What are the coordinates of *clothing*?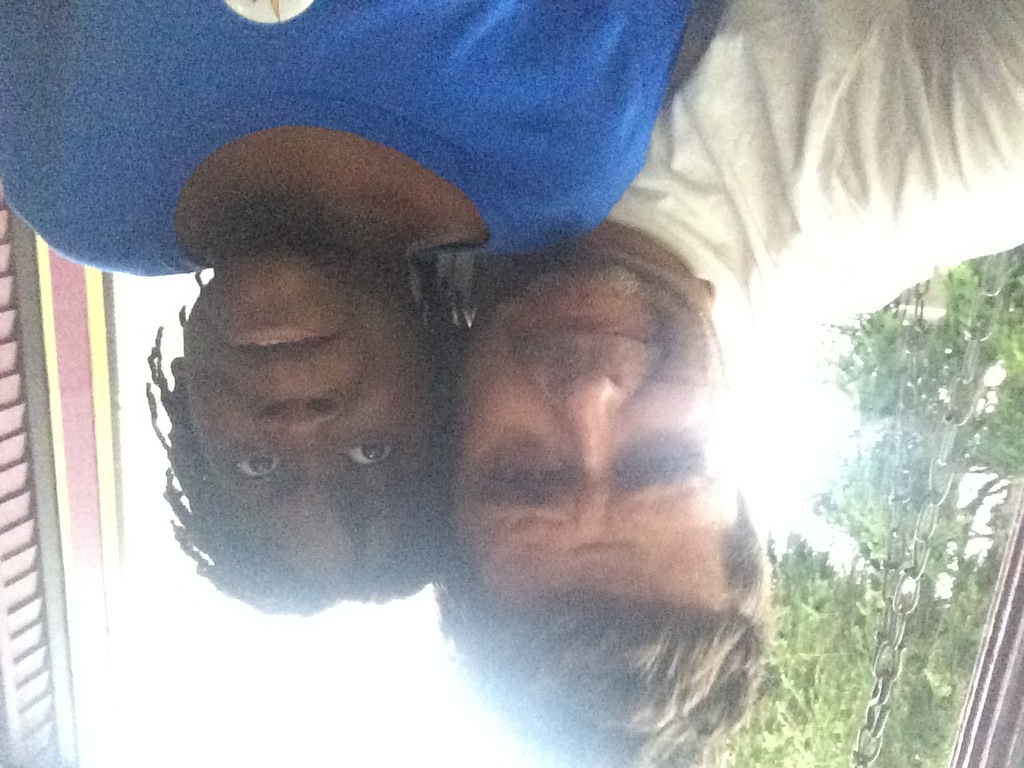
[606,0,1023,406].
